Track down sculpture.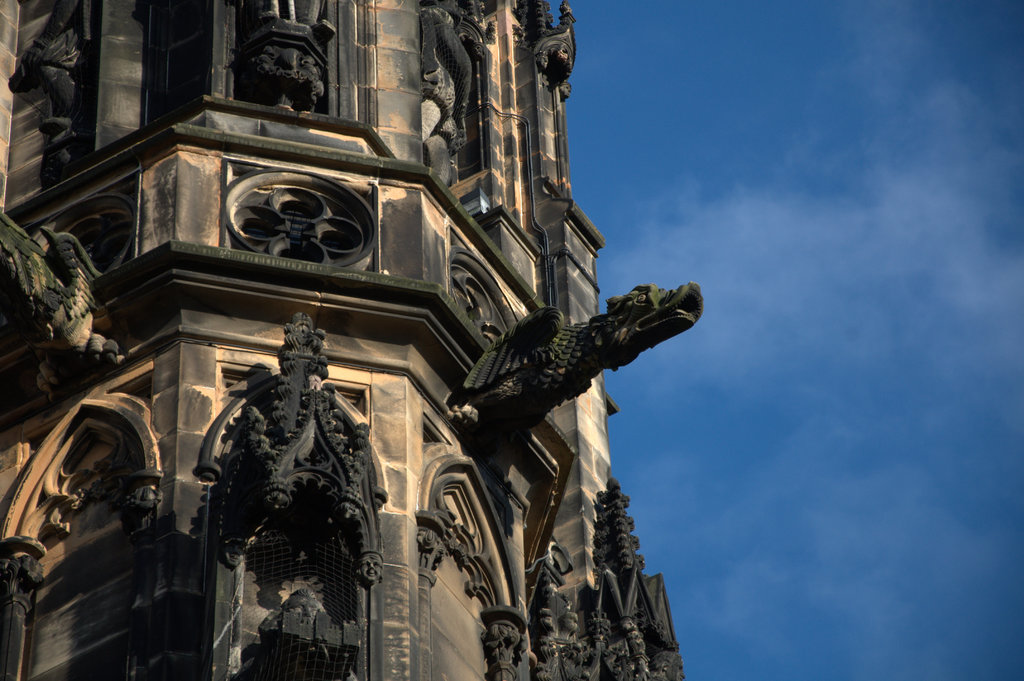
Tracked to 233 303 383 595.
